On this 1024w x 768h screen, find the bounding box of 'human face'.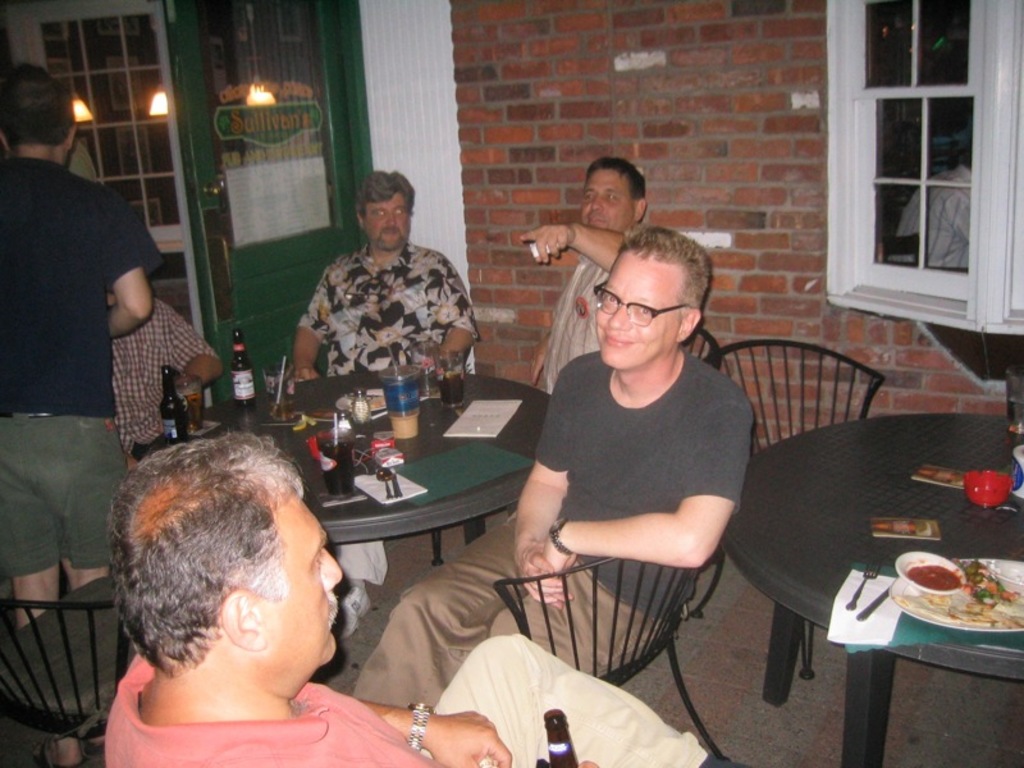
Bounding box: 265/485/342/659.
